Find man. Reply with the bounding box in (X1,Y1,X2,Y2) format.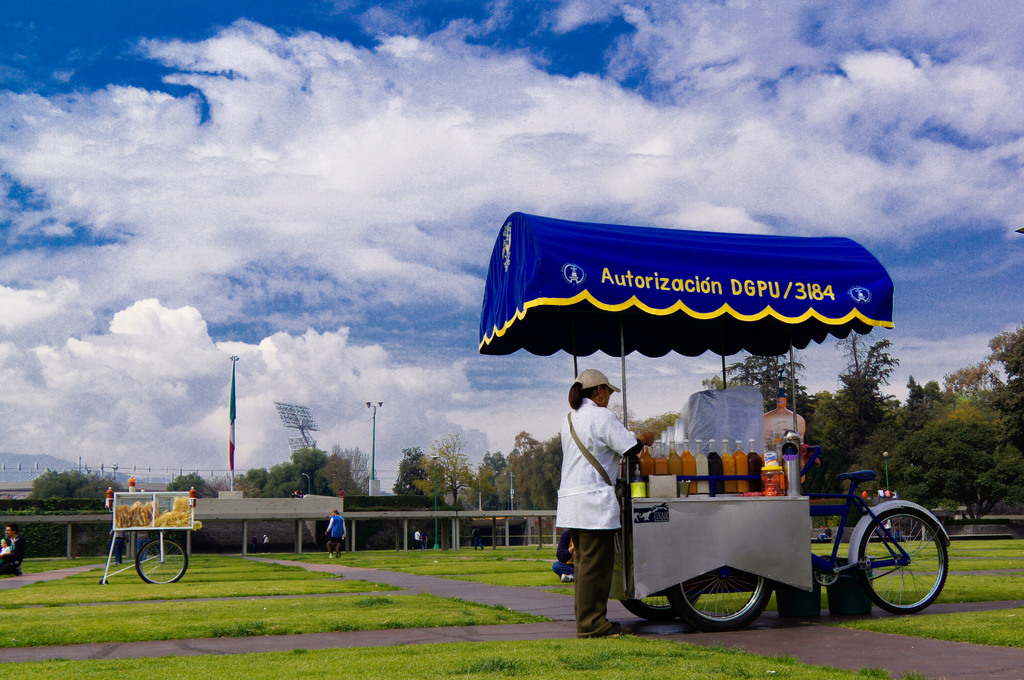
(0,520,22,580).
